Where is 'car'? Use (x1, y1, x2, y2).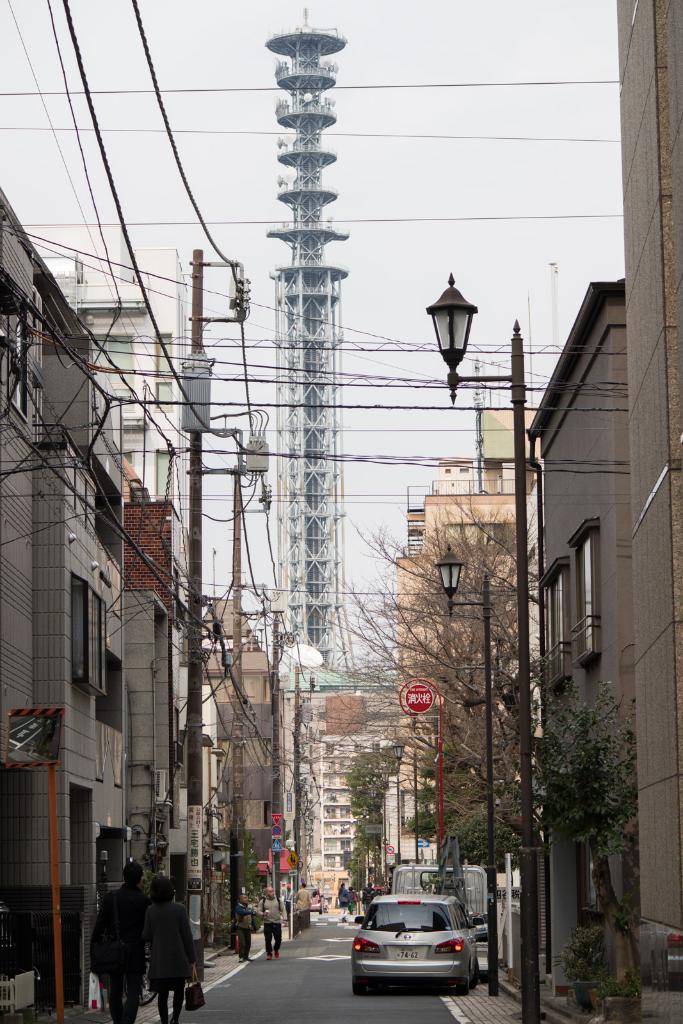
(304, 886, 325, 915).
